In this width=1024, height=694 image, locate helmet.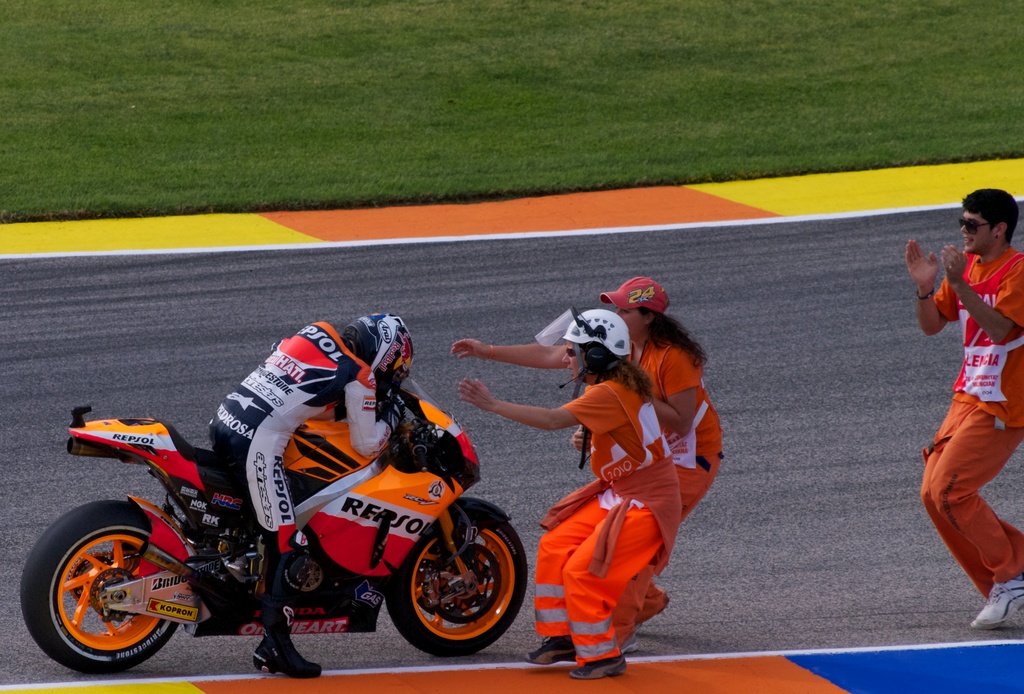
Bounding box: box=[533, 304, 632, 398].
